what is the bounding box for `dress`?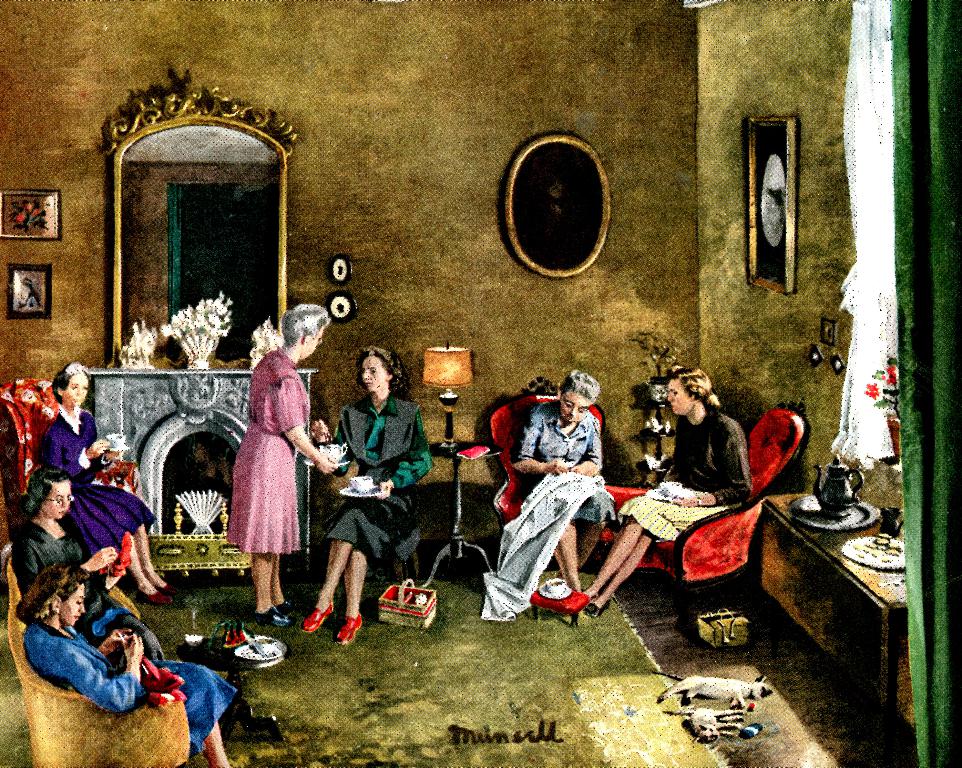
[512,401,614,521].
